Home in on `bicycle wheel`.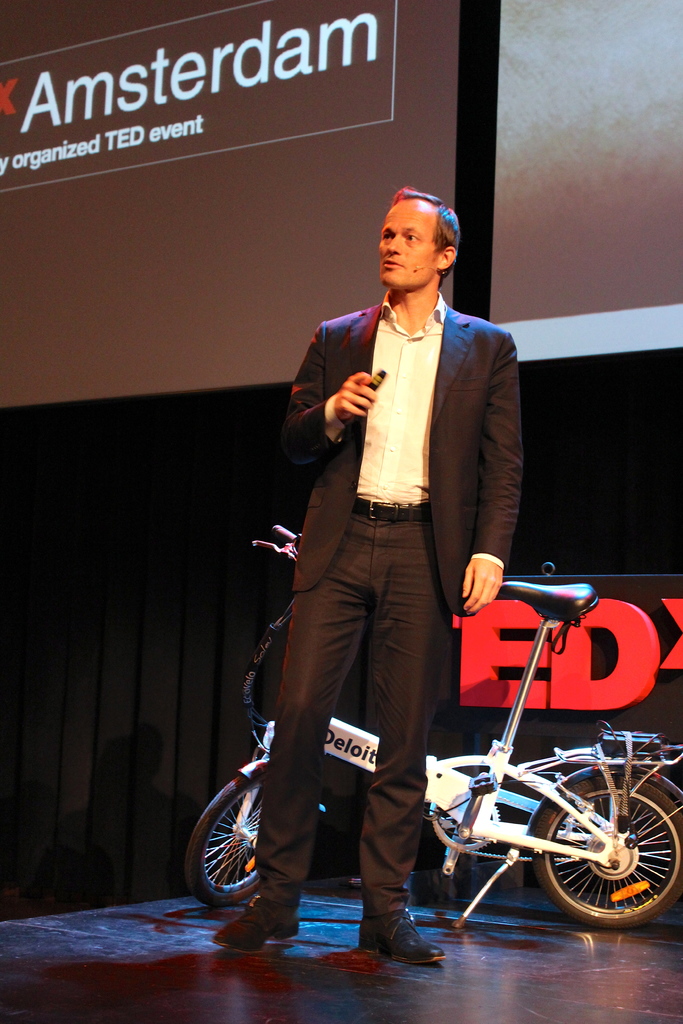
Homed in at <bbox>176, 767, 267, 911</bbox>.
